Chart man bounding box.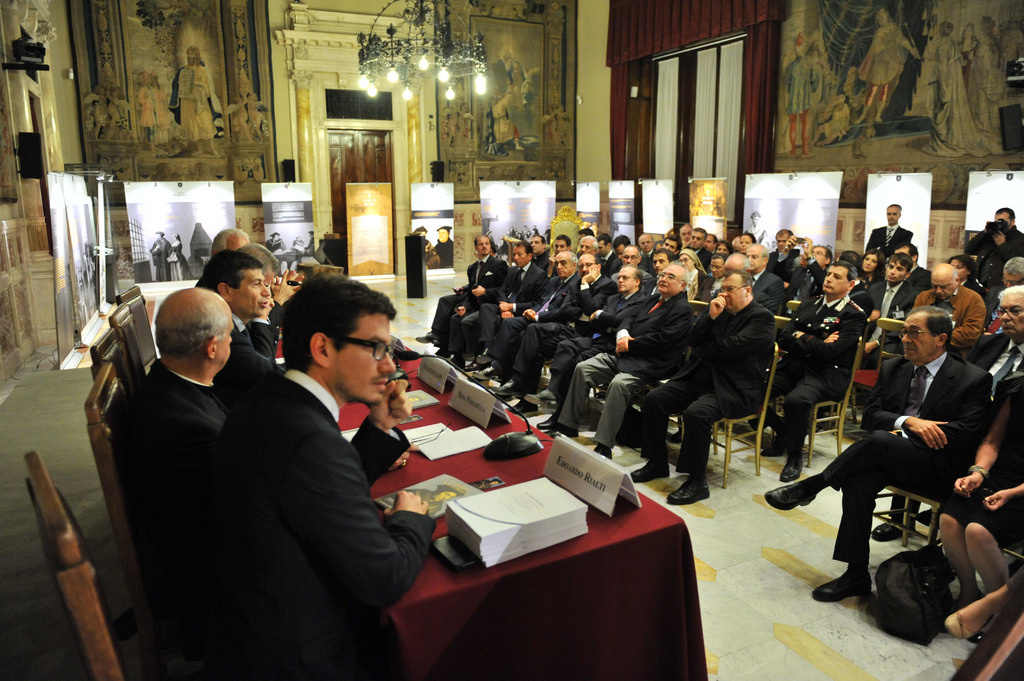
Charted: pyautogui.locateOnScreen(641, 247, 675, 296).
